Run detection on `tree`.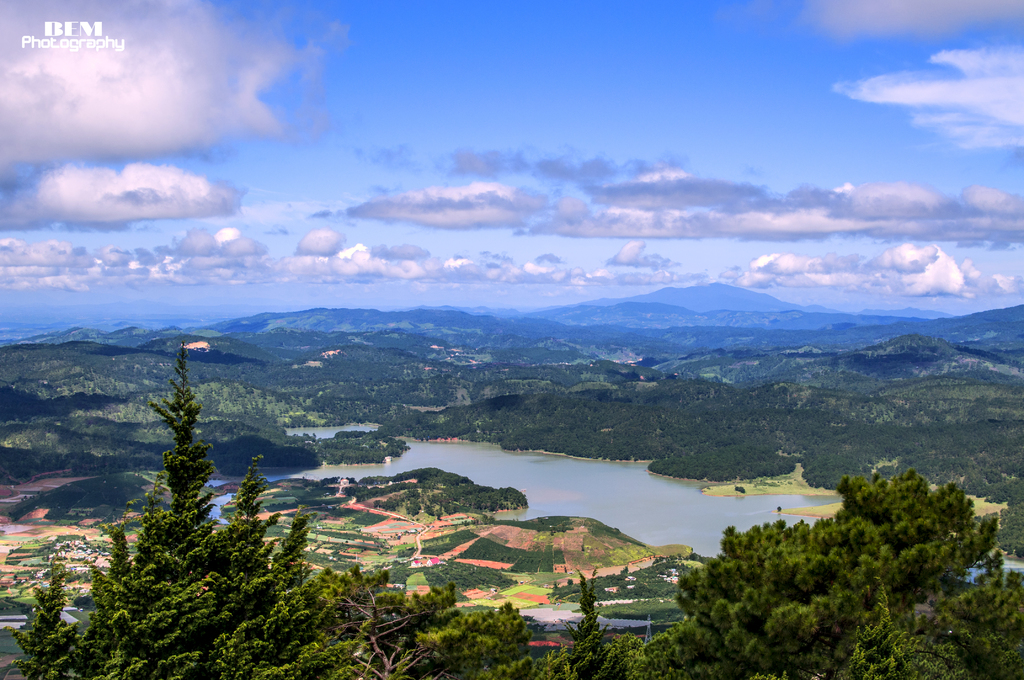
Result: x1=640, y1=516, x2=970, y2=679.
